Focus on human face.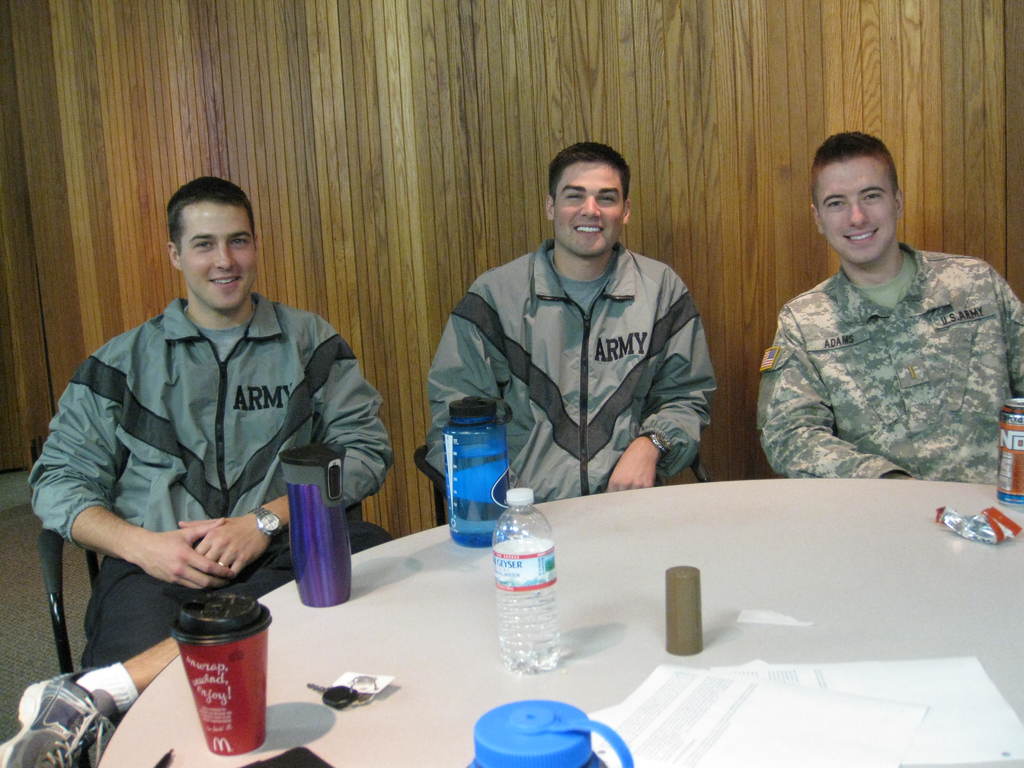
Focused at region(813, 161, 895, 268).
